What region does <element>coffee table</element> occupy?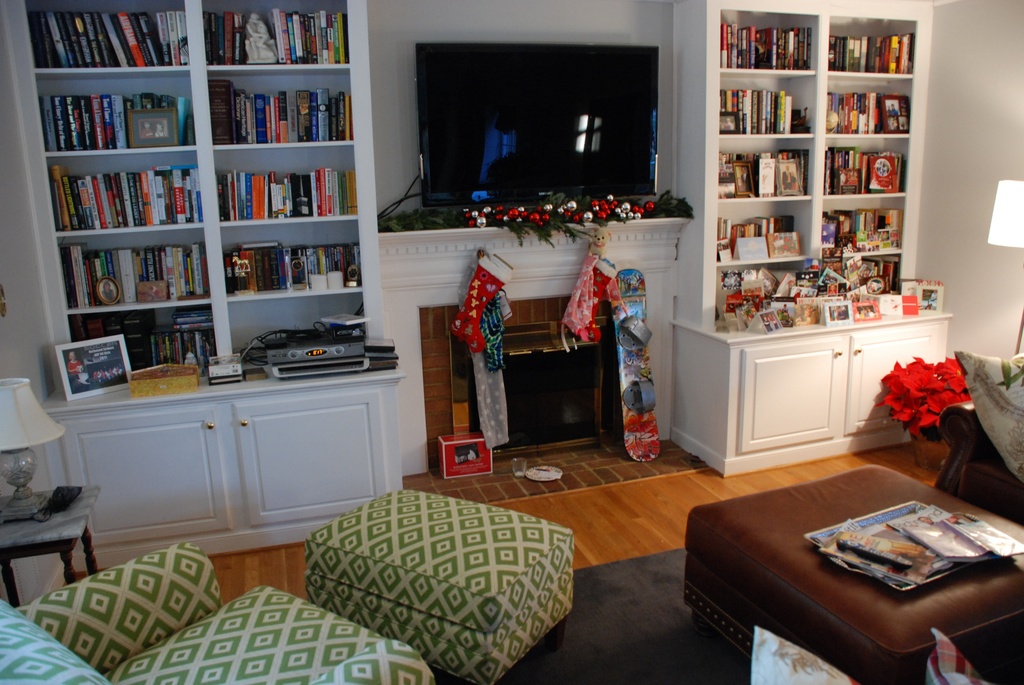
box=[684, 465, 1014, 684].
